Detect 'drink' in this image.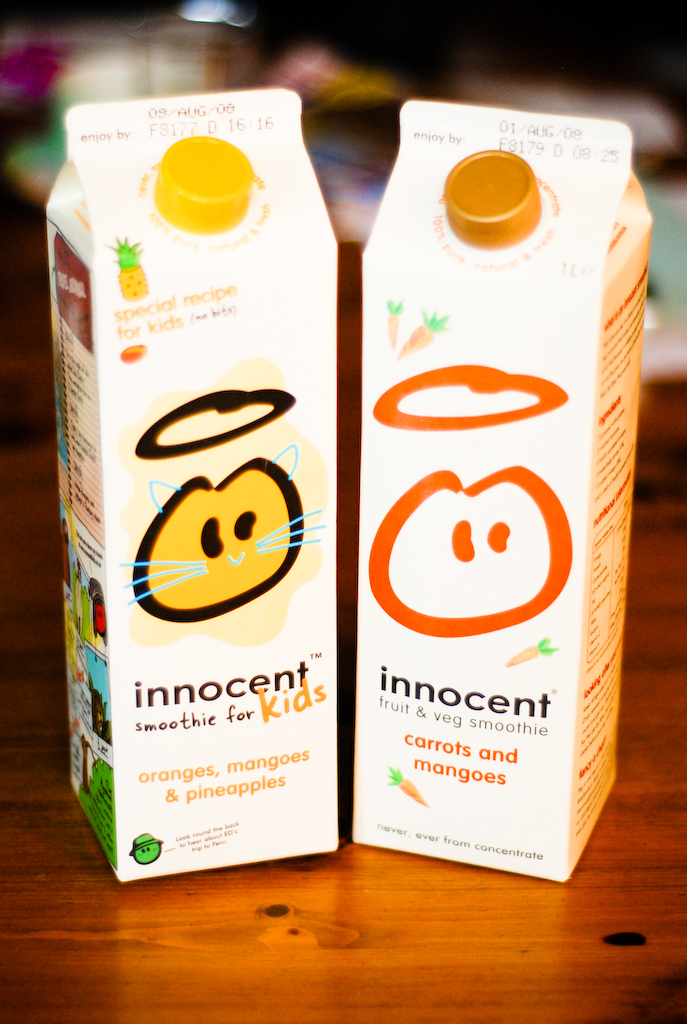
Detection: [left=359, top=92, right=659, bottom=883].
